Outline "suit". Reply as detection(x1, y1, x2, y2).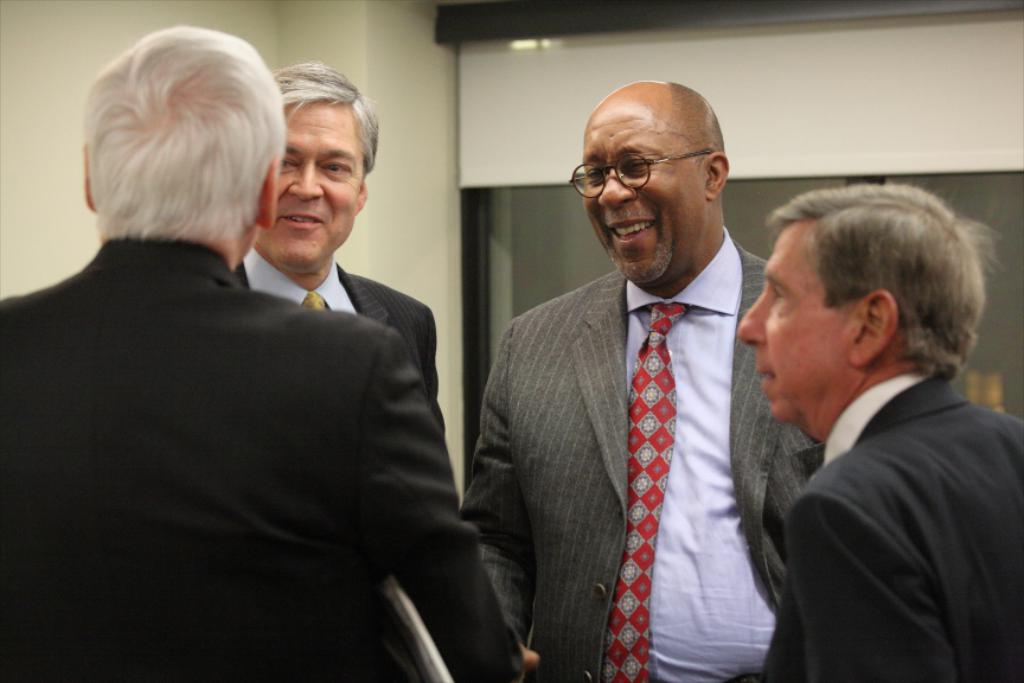
detection(761, 368, 1023, 682).
